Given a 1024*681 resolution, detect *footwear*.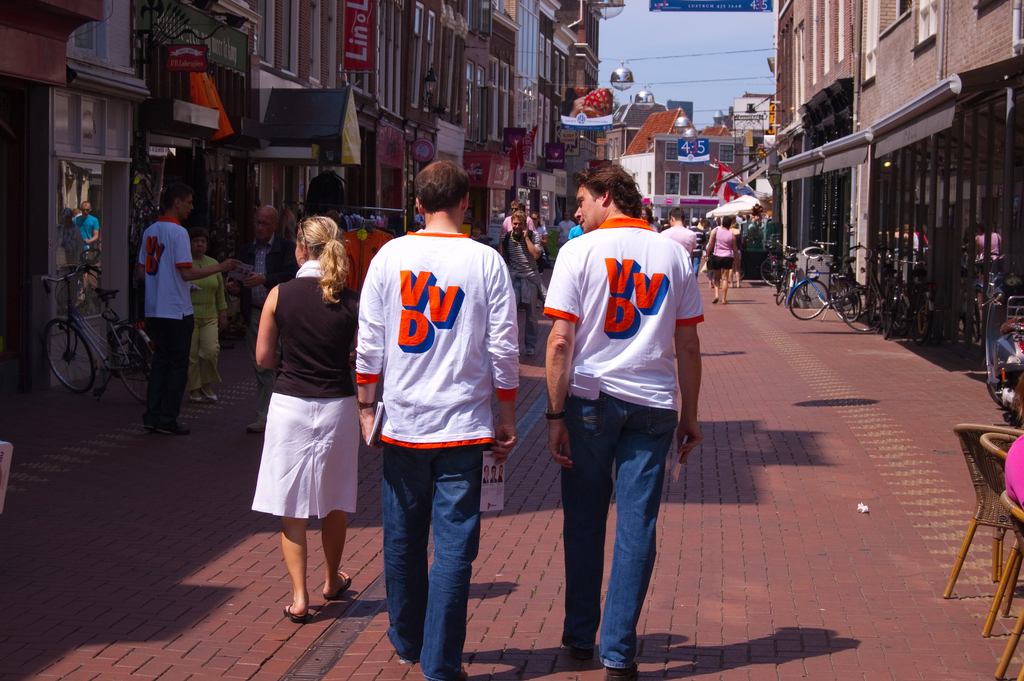
<region>248, 413, 275, 436</region>.
